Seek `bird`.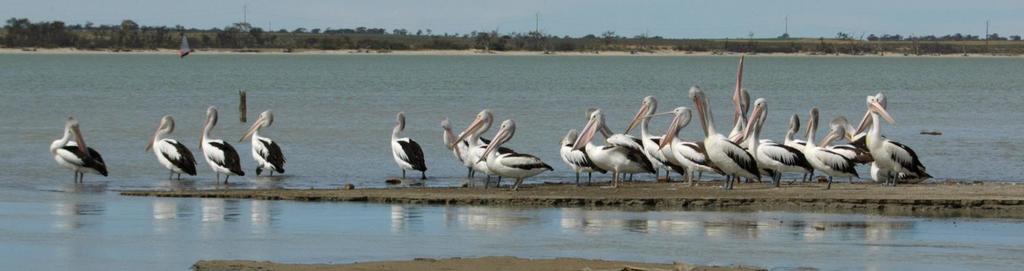
(left=556, top=126, right=617, bottom=183).
